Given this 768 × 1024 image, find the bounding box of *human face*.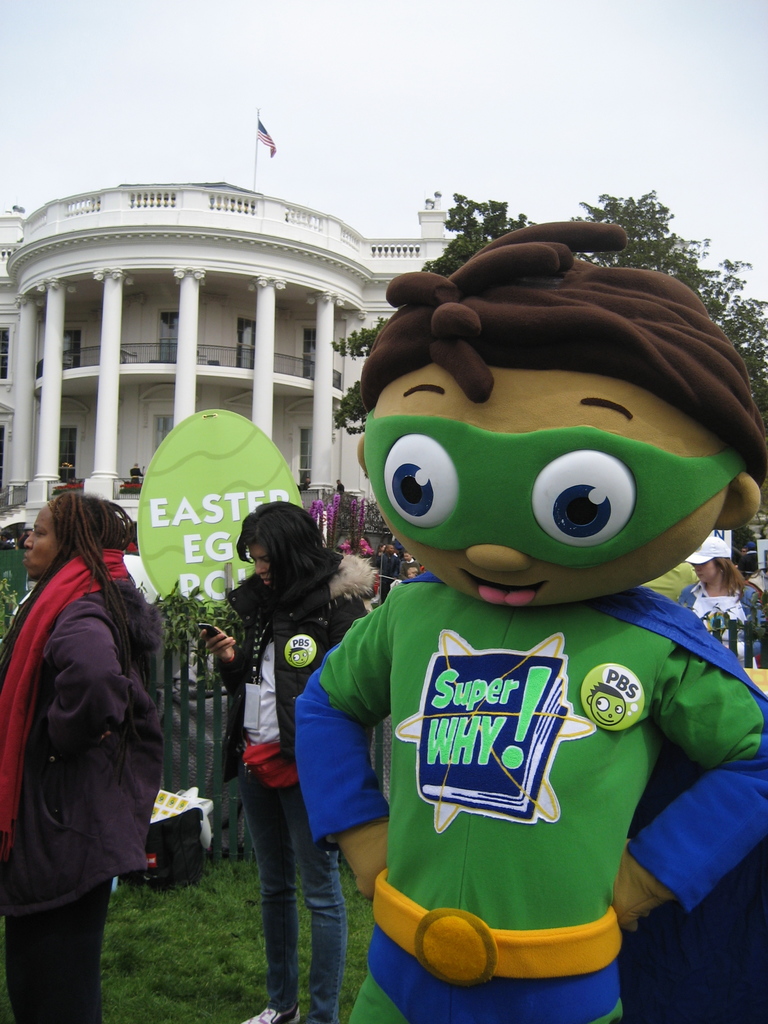
select_region(406, 568, 413, 576).
